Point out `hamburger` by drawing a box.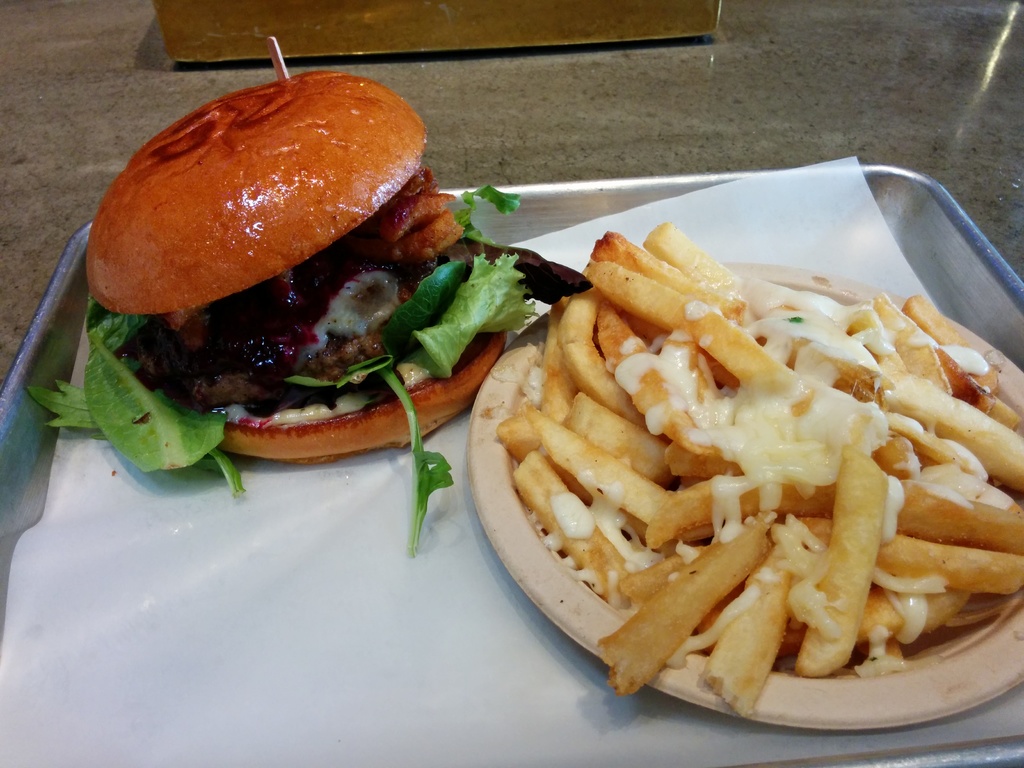
crop(28, 74, 591, 553).
